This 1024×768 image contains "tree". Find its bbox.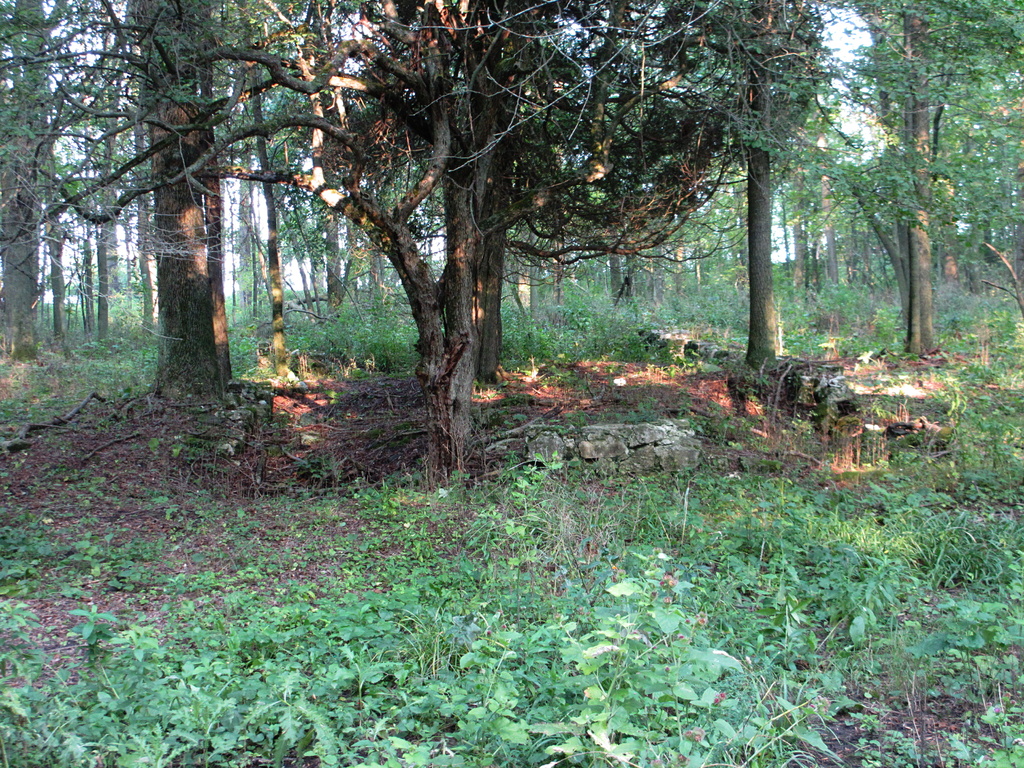
821, 0, 1023, 374.
